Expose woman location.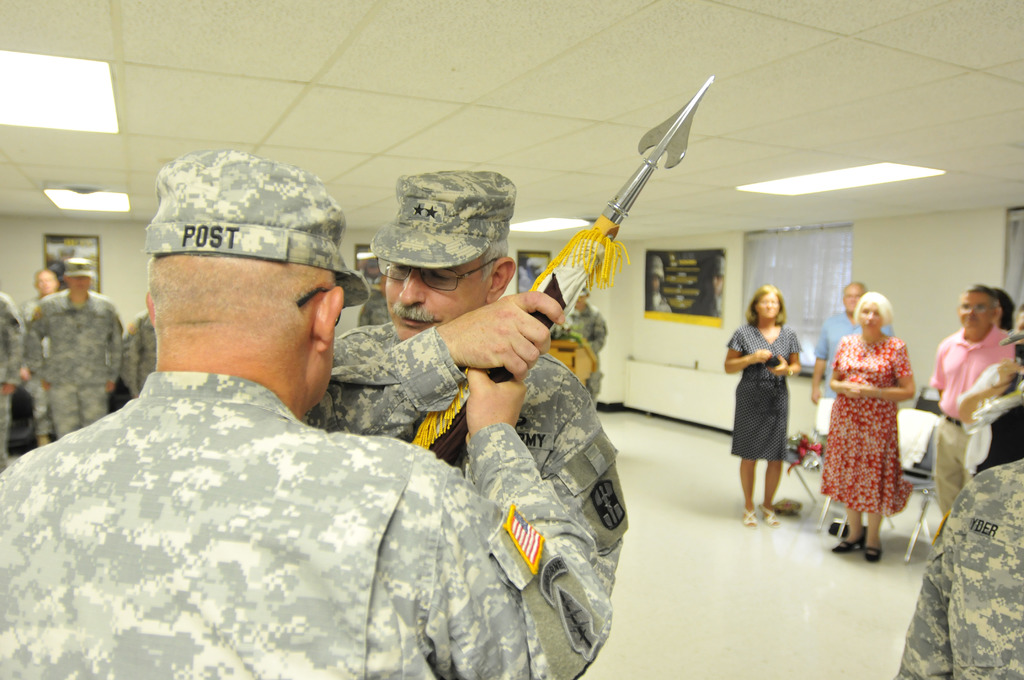
Exposed at x1=819, y1=289, x2=908, y2=565.
